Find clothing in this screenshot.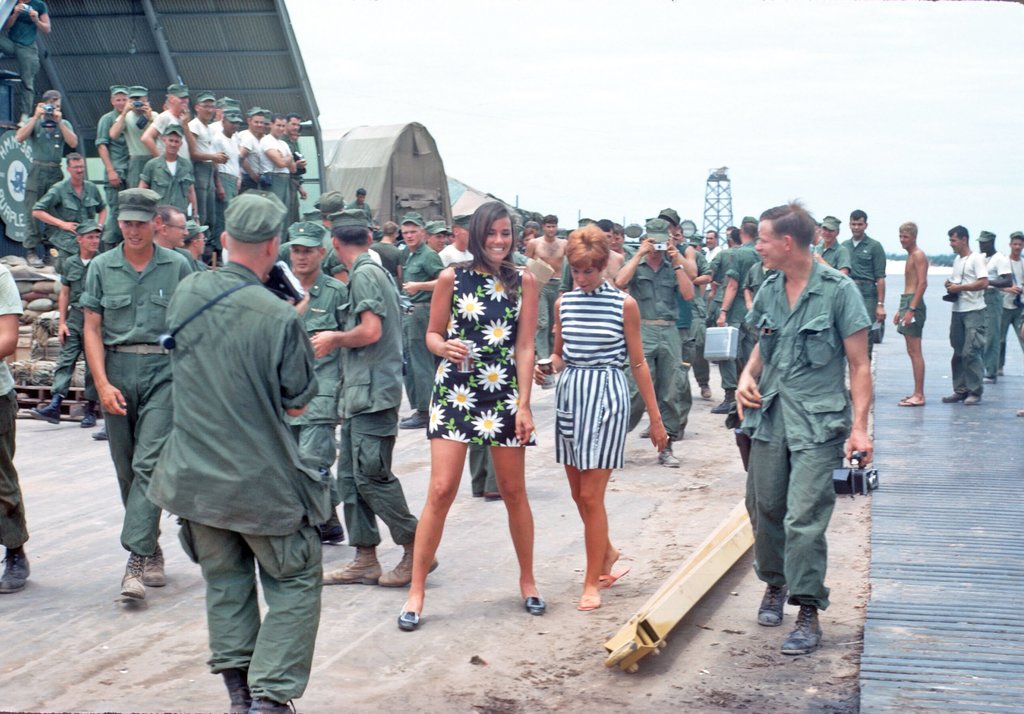
The bounding box for clothing is <bbox>742, 255, 876, 611</bbox>.
